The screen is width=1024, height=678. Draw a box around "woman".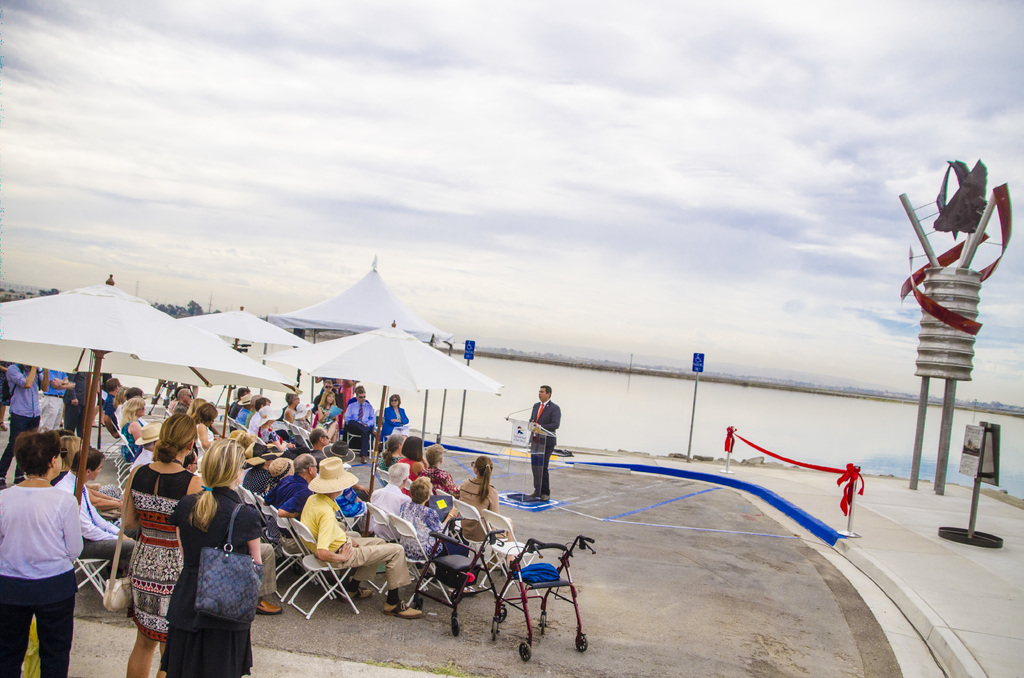
(left=399, top=477, right=460, bottom=585).
